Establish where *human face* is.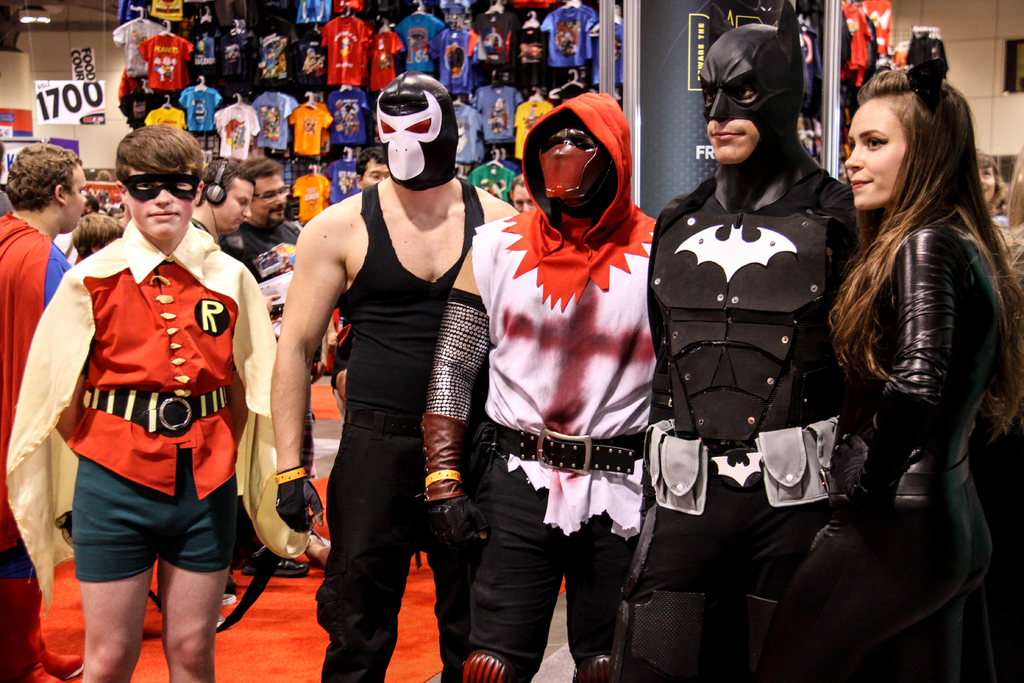
Established at 978, 167, 995, 201.
